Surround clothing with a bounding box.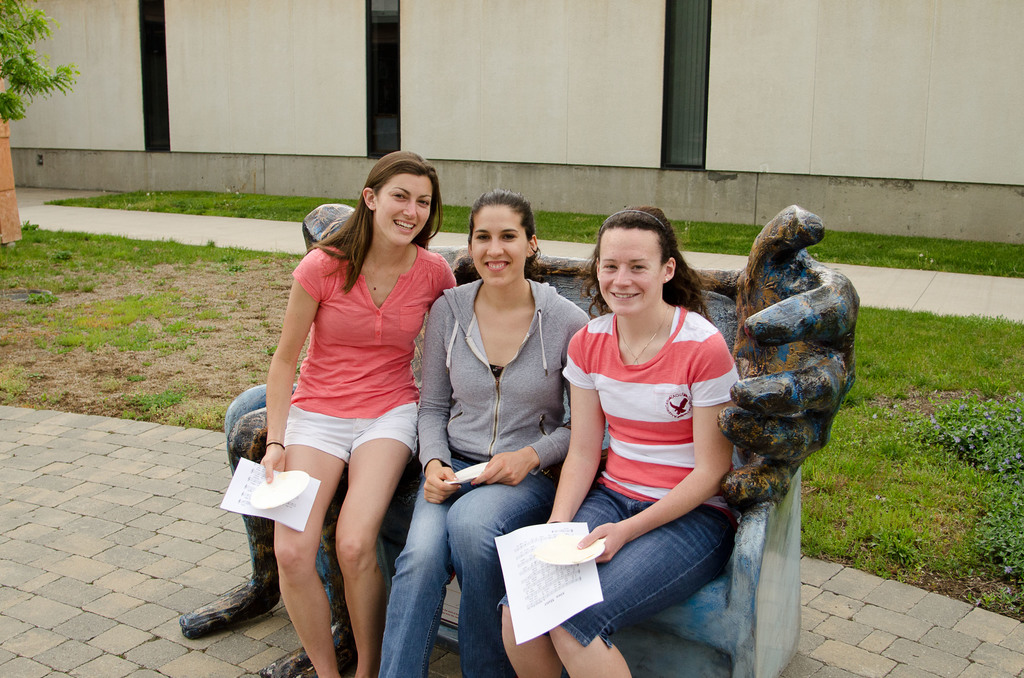
BBox(222, 236, 444, 455).
